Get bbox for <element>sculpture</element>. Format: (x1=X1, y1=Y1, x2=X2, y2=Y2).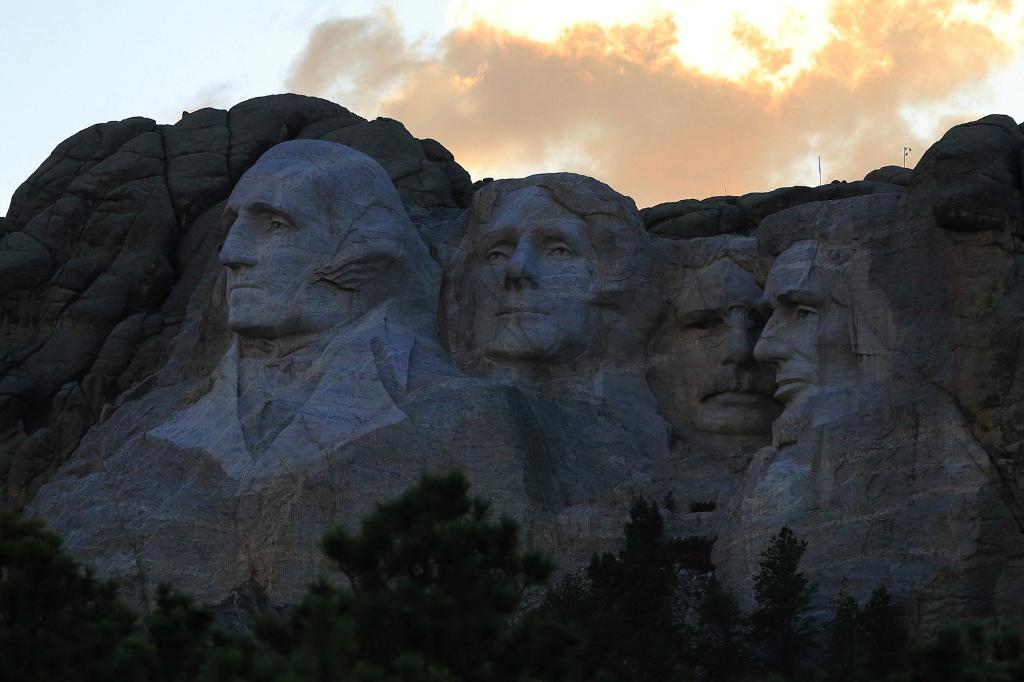
(x1=741, y1=183, x2=990, y2=393).
